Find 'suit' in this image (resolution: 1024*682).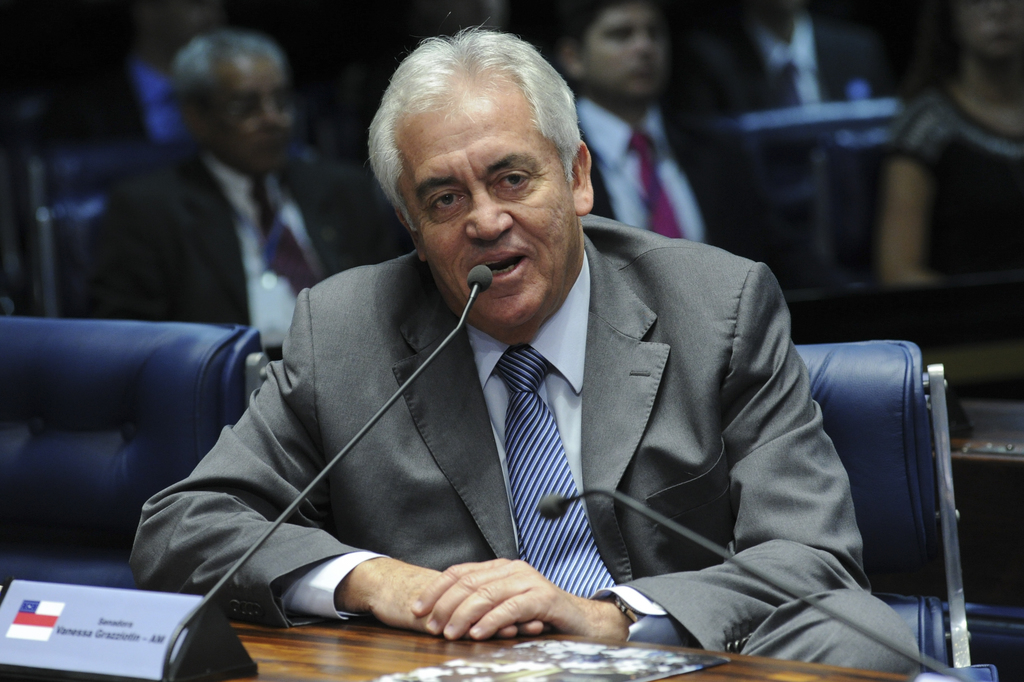
left=142, top=104, right=881, bottom=642.
